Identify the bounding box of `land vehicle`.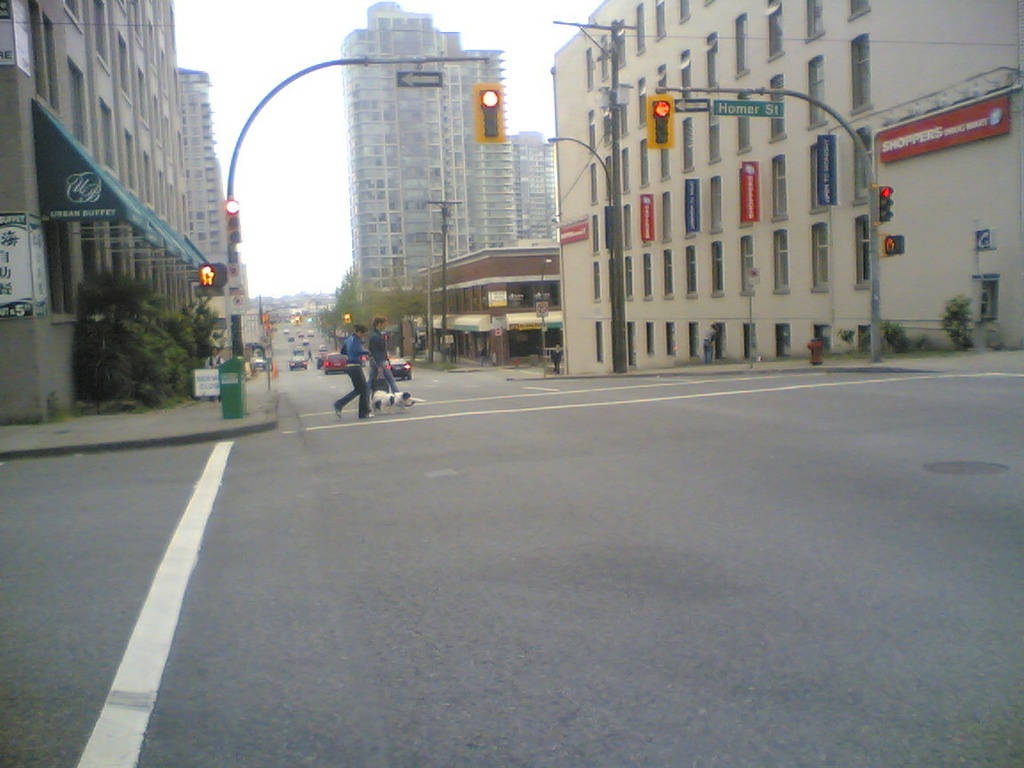
detection(391, 358, 411, 377).
